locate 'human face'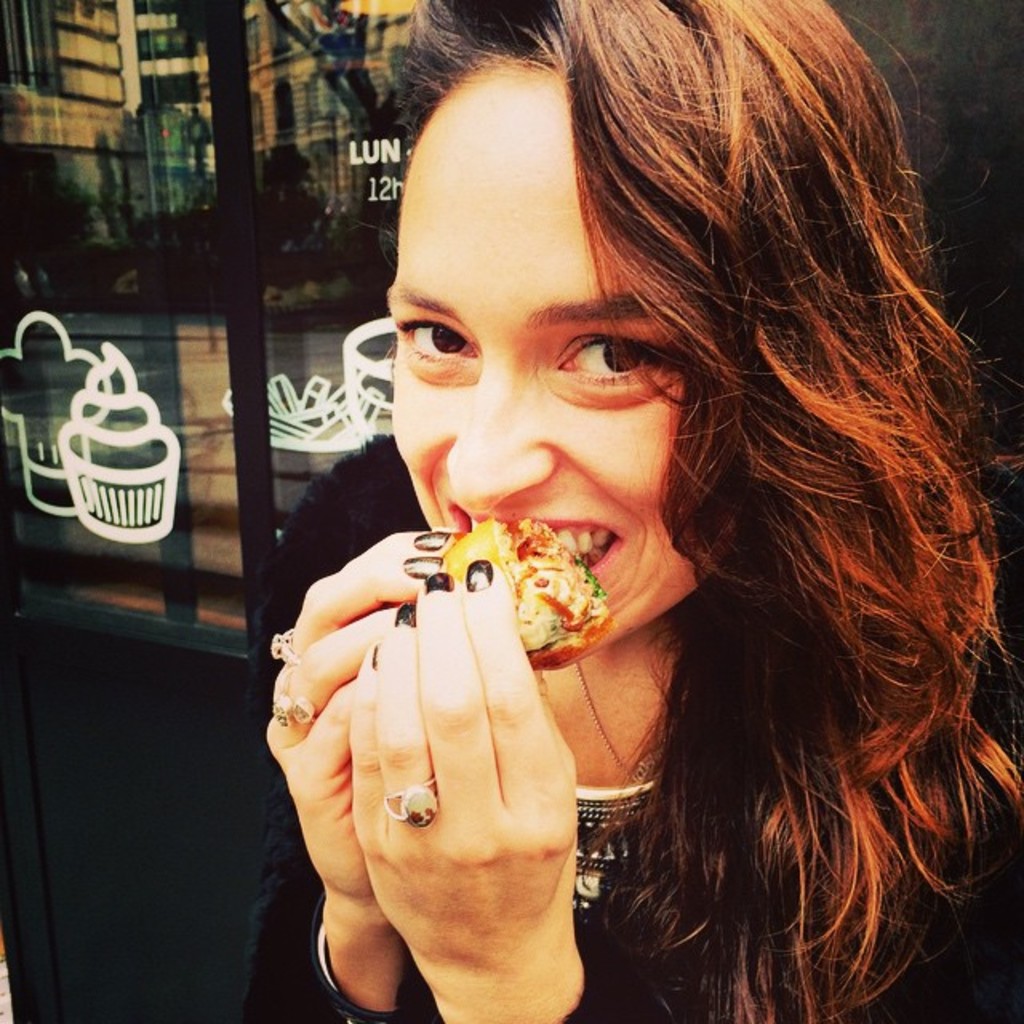
386 72 672 643
